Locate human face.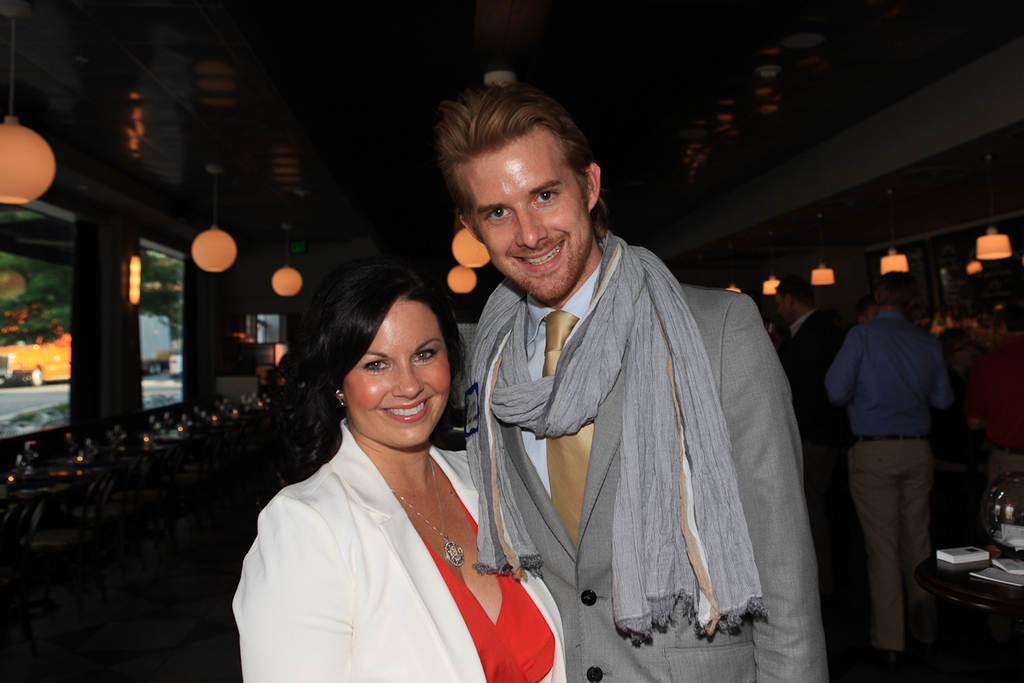
Bounding box: (left=767, top=284, right=794, bottom=321).
